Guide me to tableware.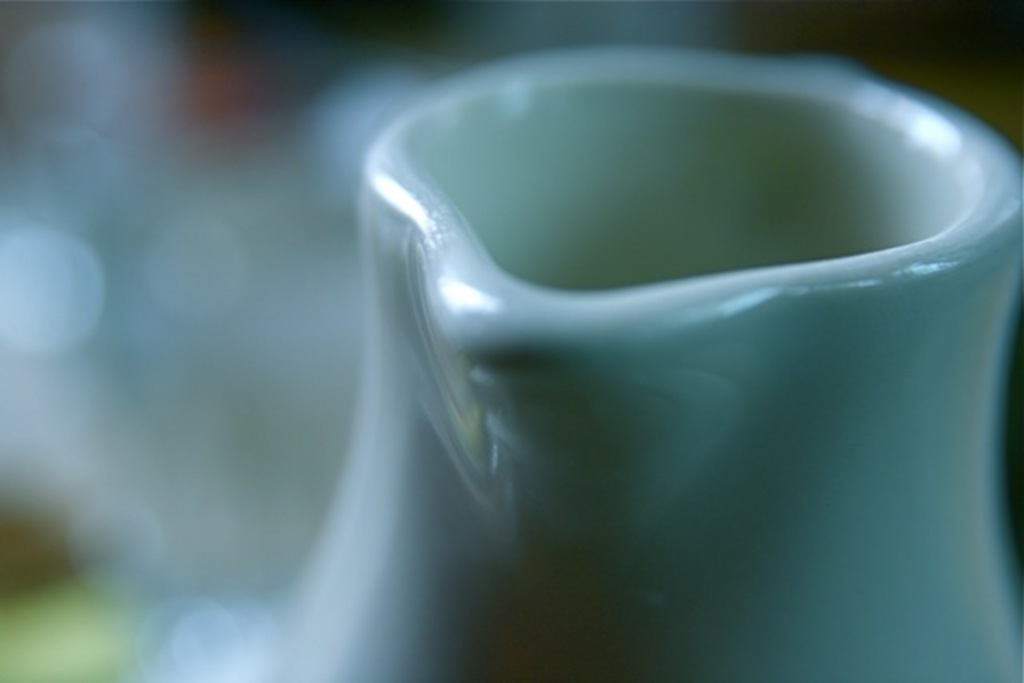
Guidance: <box>278,53,1022,681</box>.
